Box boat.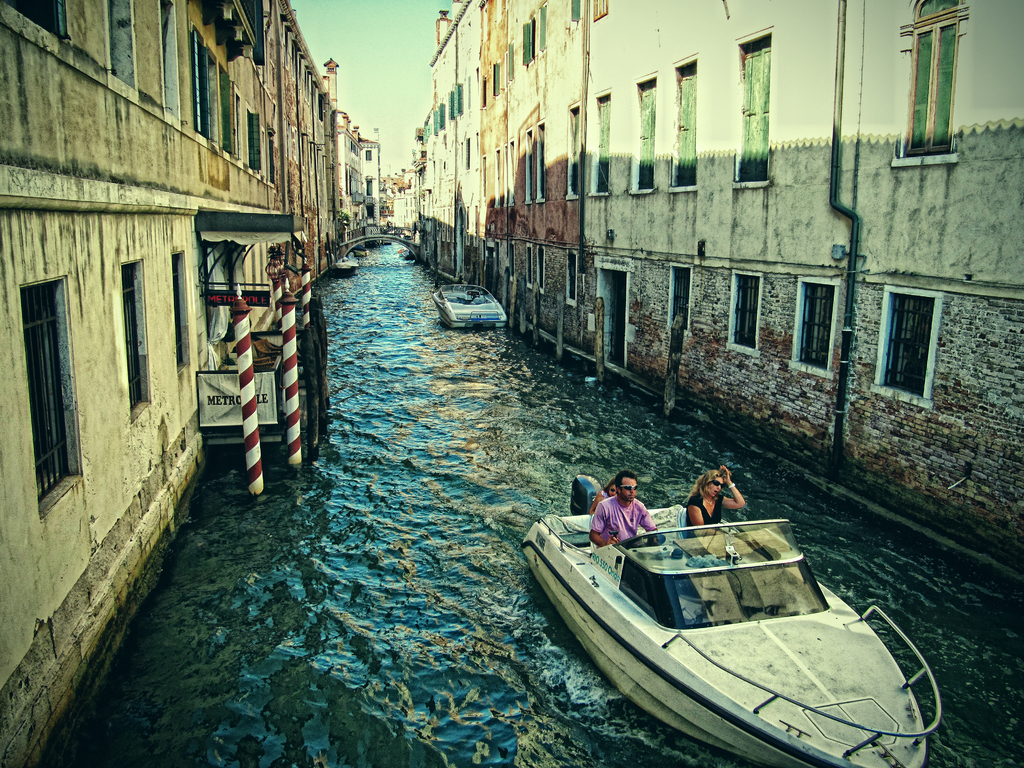
<box>335,257,358,275</box>.
